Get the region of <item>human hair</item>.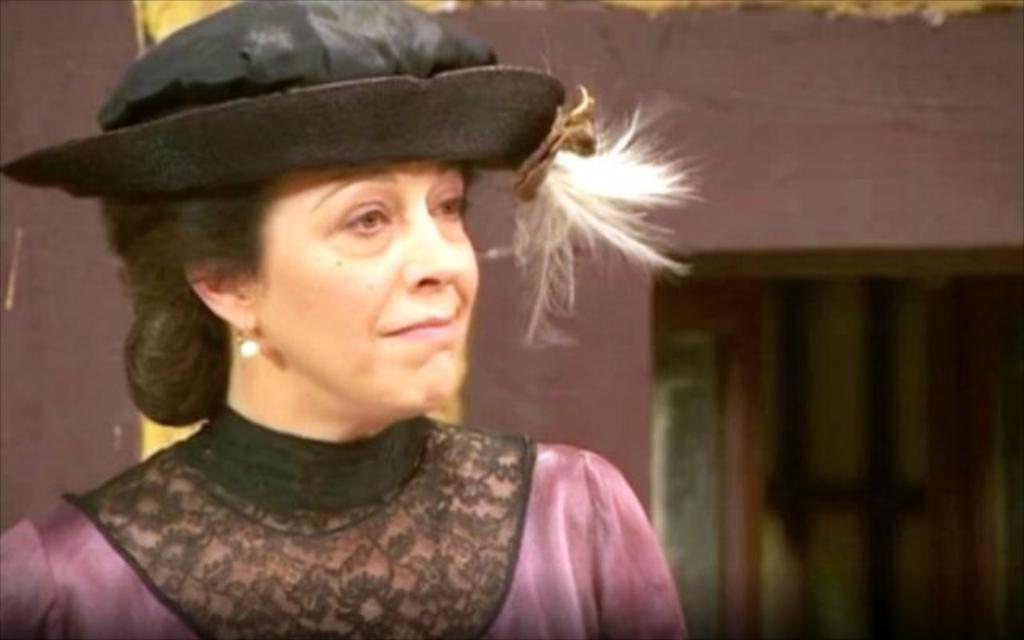
region(118, 173, 240, 427).
